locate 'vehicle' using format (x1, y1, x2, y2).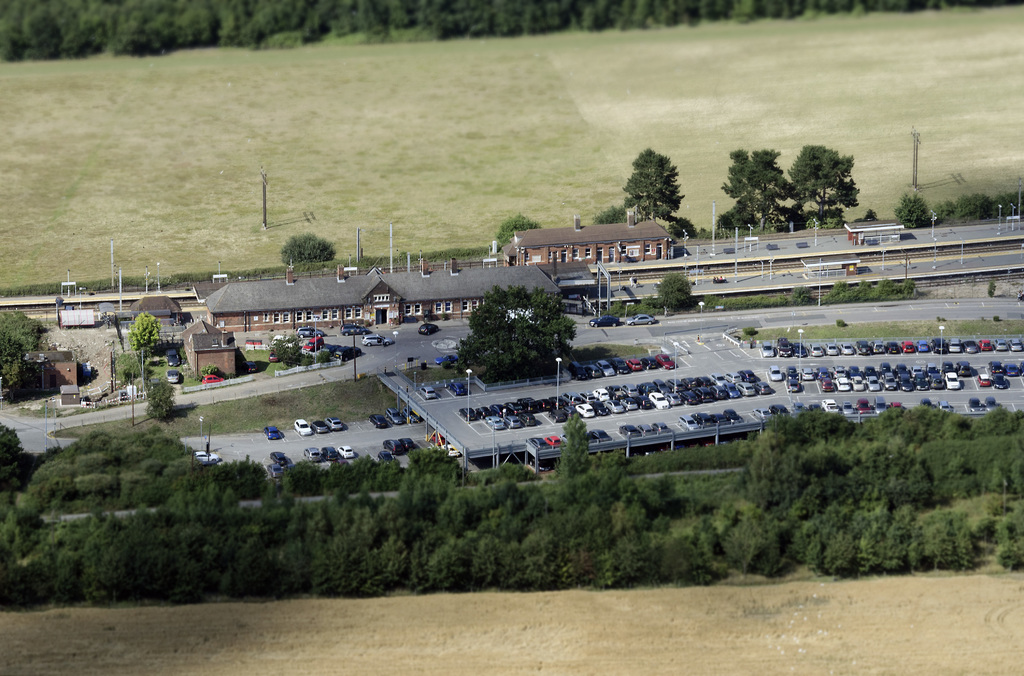
(841, 402, 856, 418).
